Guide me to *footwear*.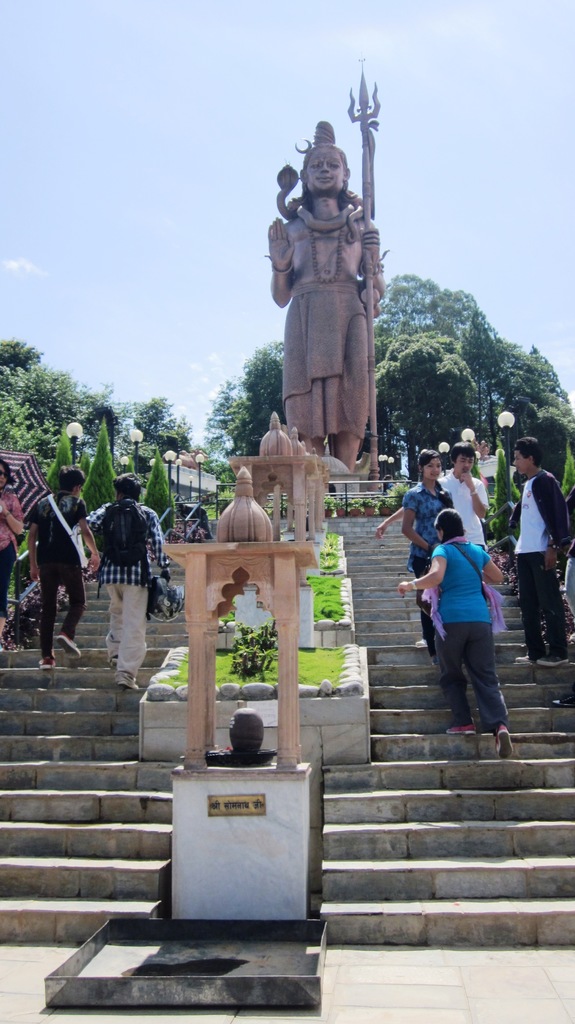
Guidance: left=409, top=637, right=427, bottom=653.
